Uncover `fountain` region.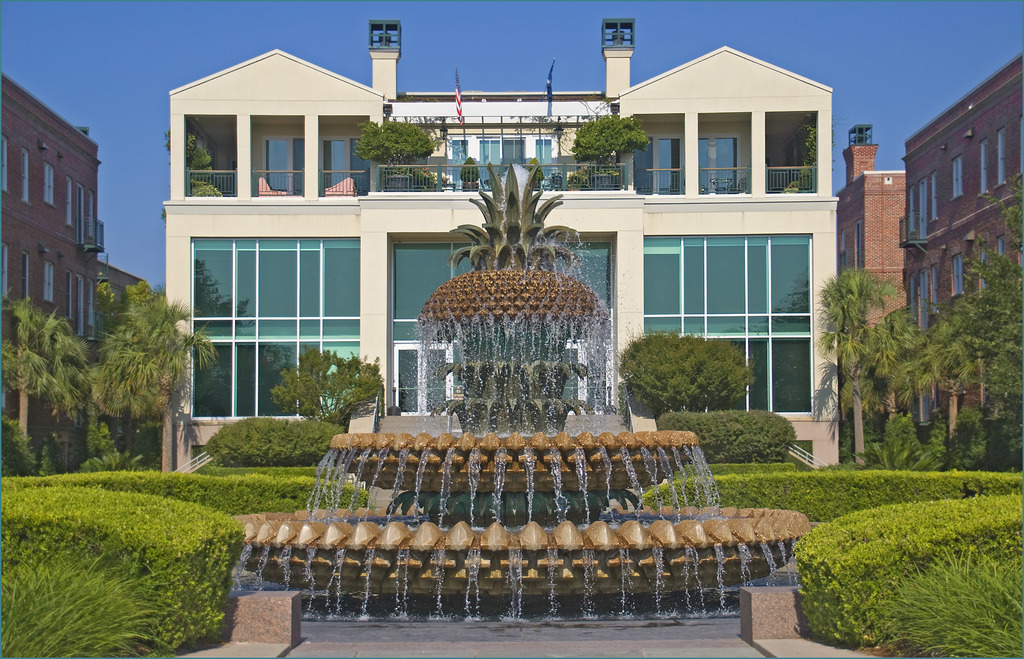
Uncovered: pyautogui.locateOnScreen(231, 155, 810, 630).
